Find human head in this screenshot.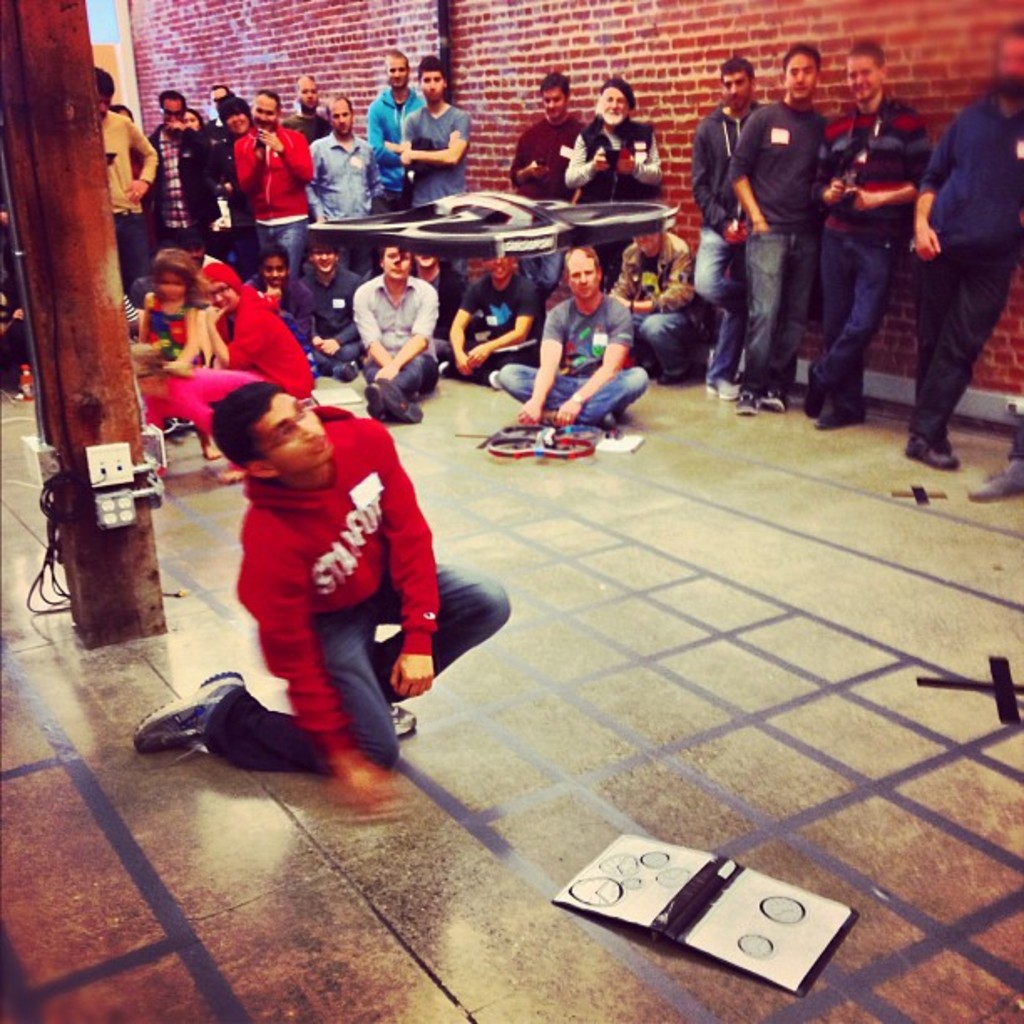
The bounding box for human head is crop(632, 224, 668, 263).
